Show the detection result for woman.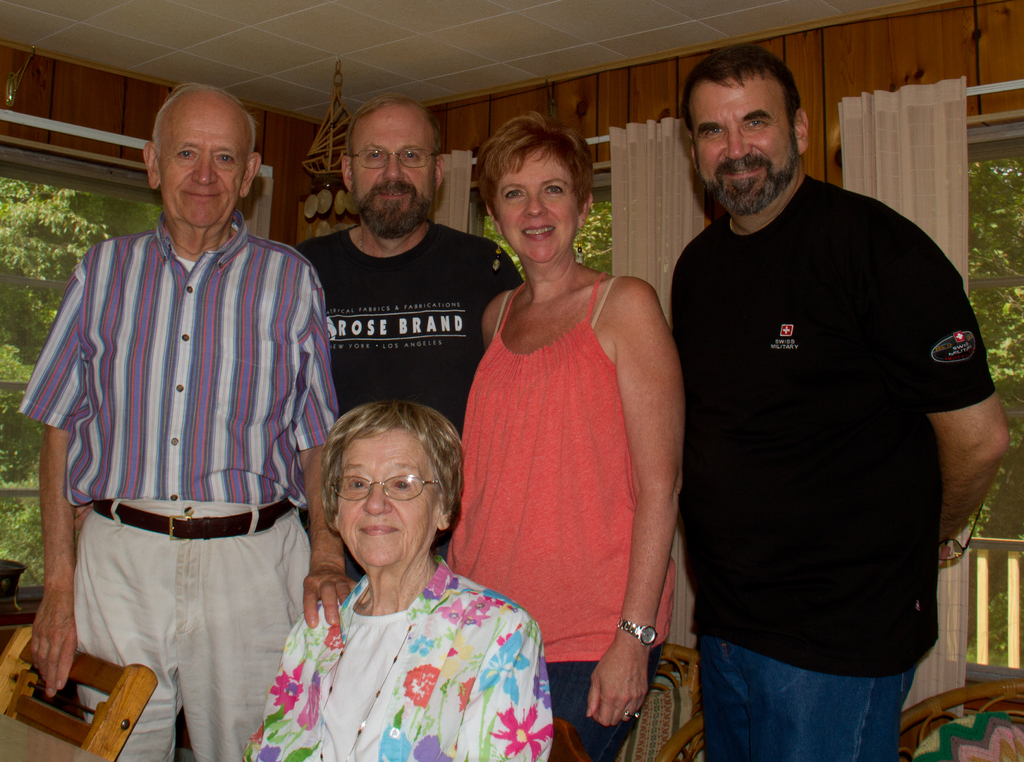
select_region(246, 399, 552, 761).
